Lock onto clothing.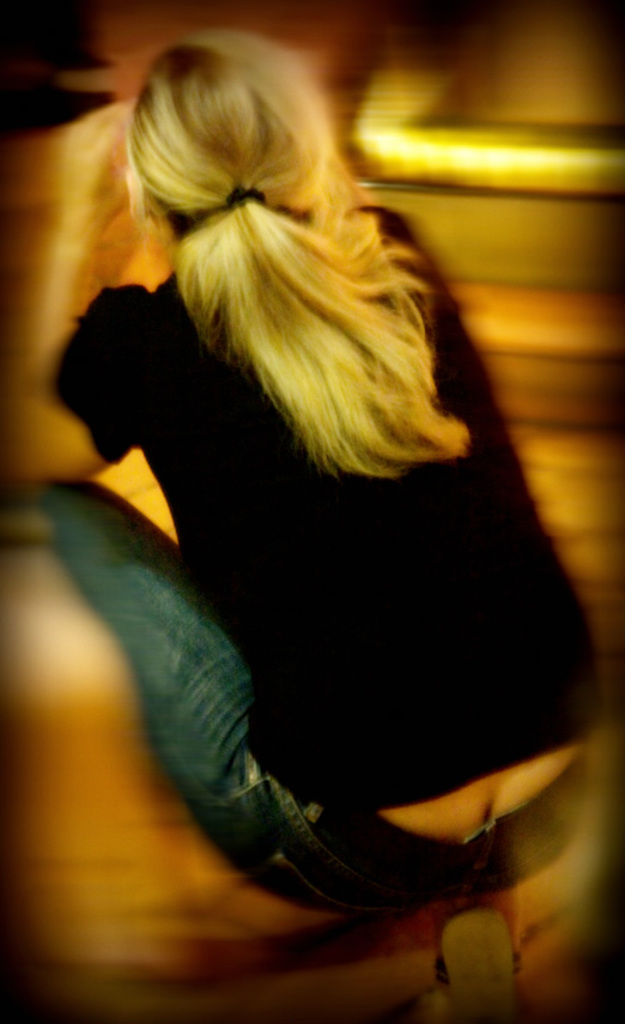
Locked: rect(40, 147, 577, 951).
